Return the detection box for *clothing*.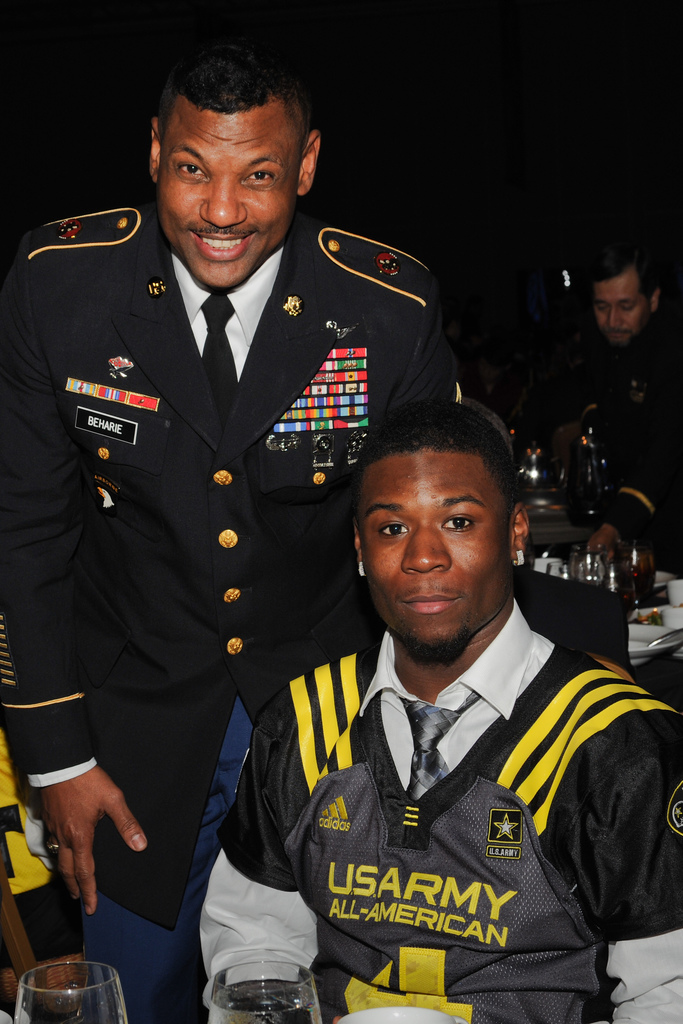
region(555, 326, 682, 580).
